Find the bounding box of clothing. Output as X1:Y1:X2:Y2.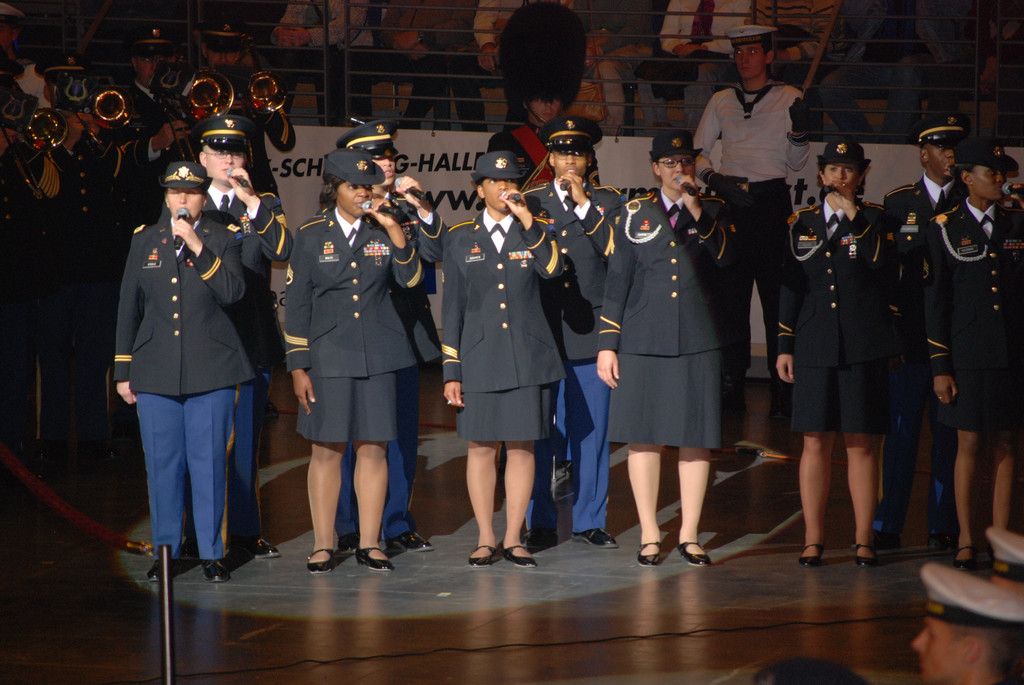
694:81:814:218.
